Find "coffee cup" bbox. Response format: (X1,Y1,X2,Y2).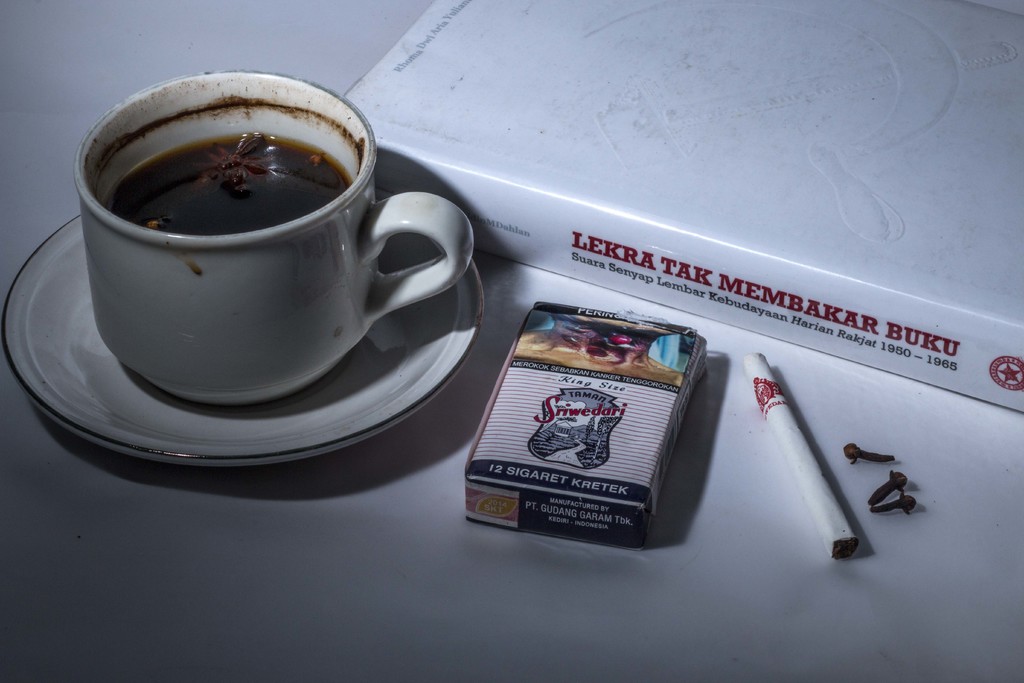
(70,69,477,404).
